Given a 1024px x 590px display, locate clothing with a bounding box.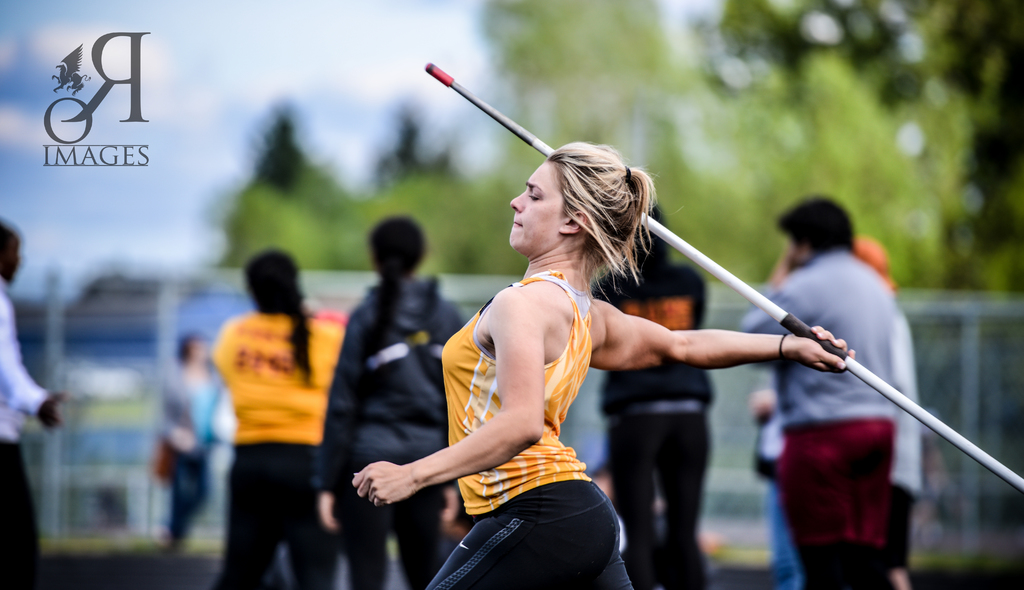
Located: left=748, top=368, right=822, bottom=589.
